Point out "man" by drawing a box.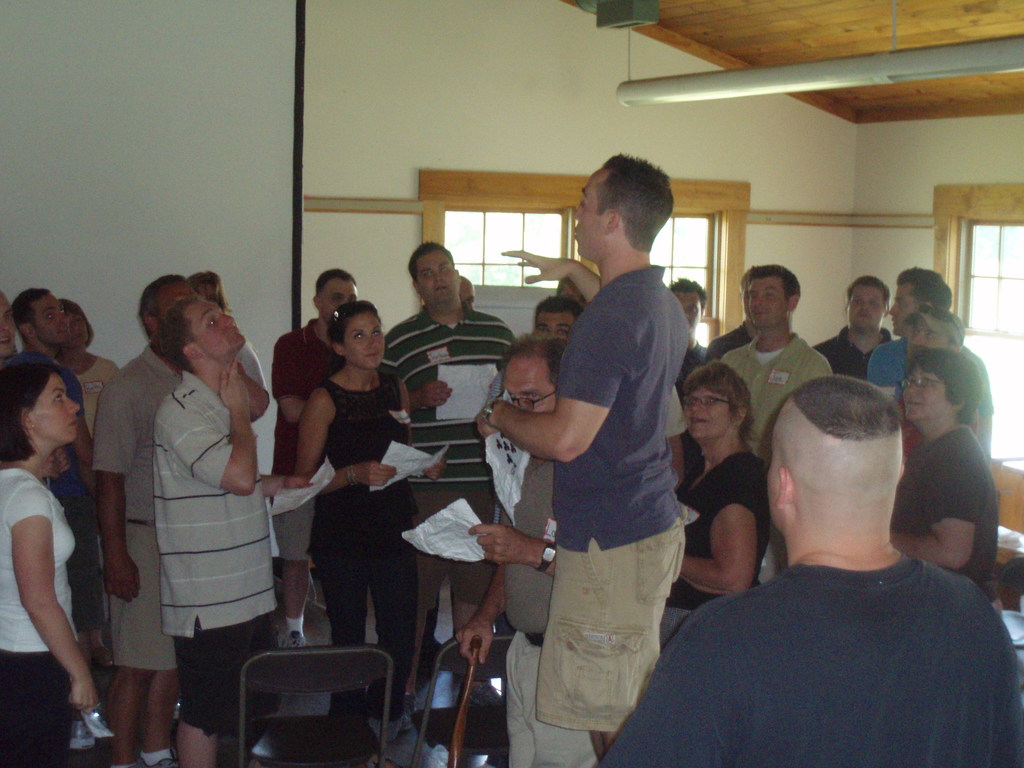
left=868, top=268, right=993, bottom=468.
